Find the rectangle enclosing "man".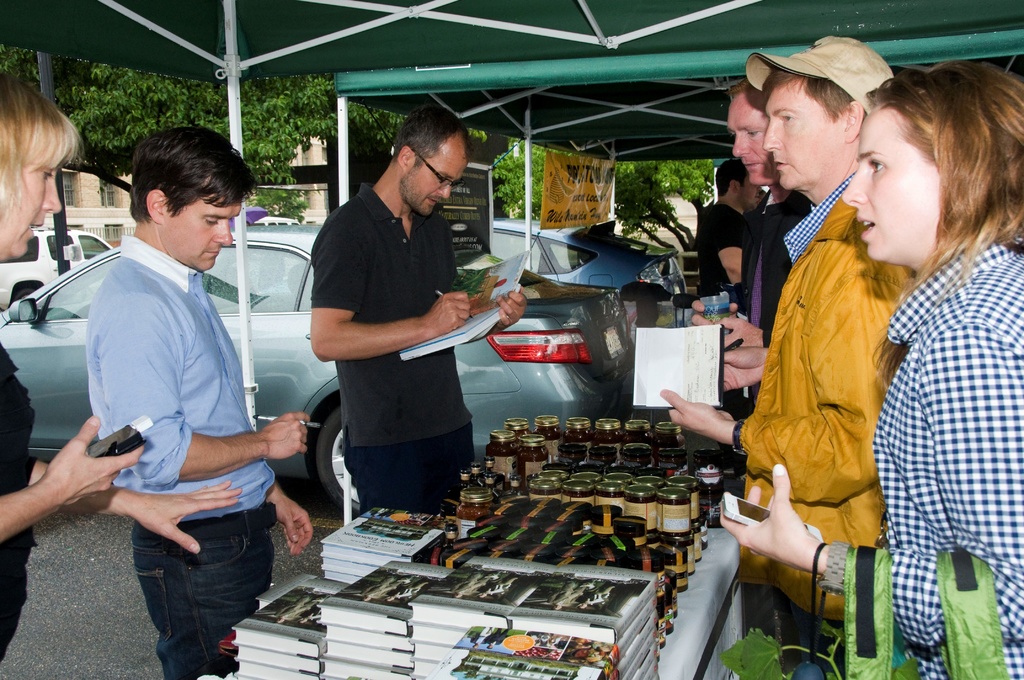
detection(695, 159, 767, 302).
